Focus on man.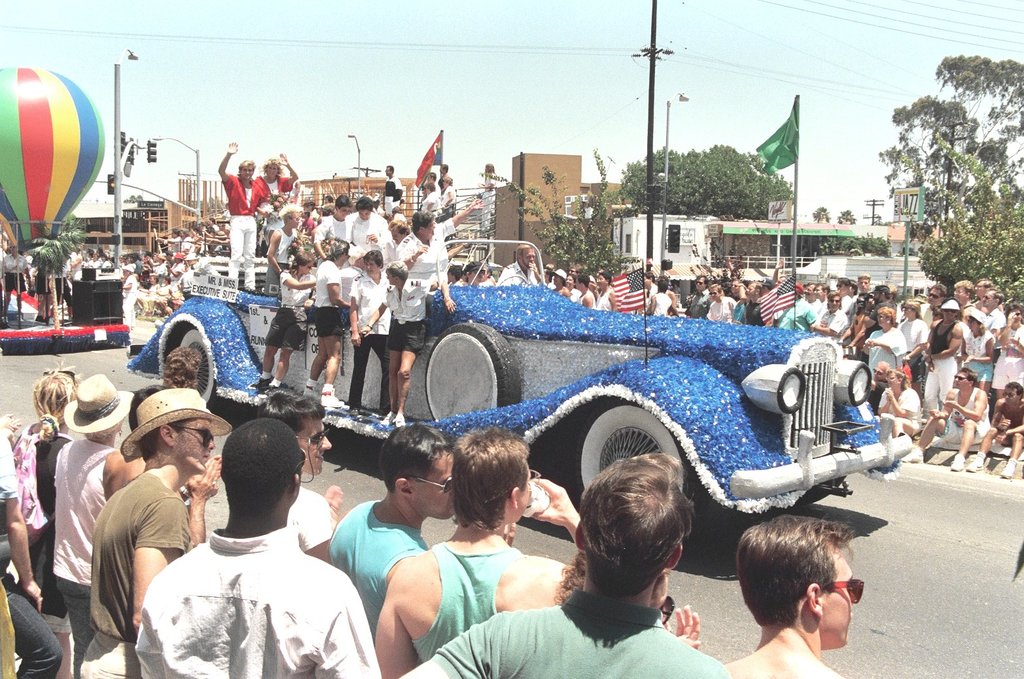
Focused at (393, 452, 722, 678).
